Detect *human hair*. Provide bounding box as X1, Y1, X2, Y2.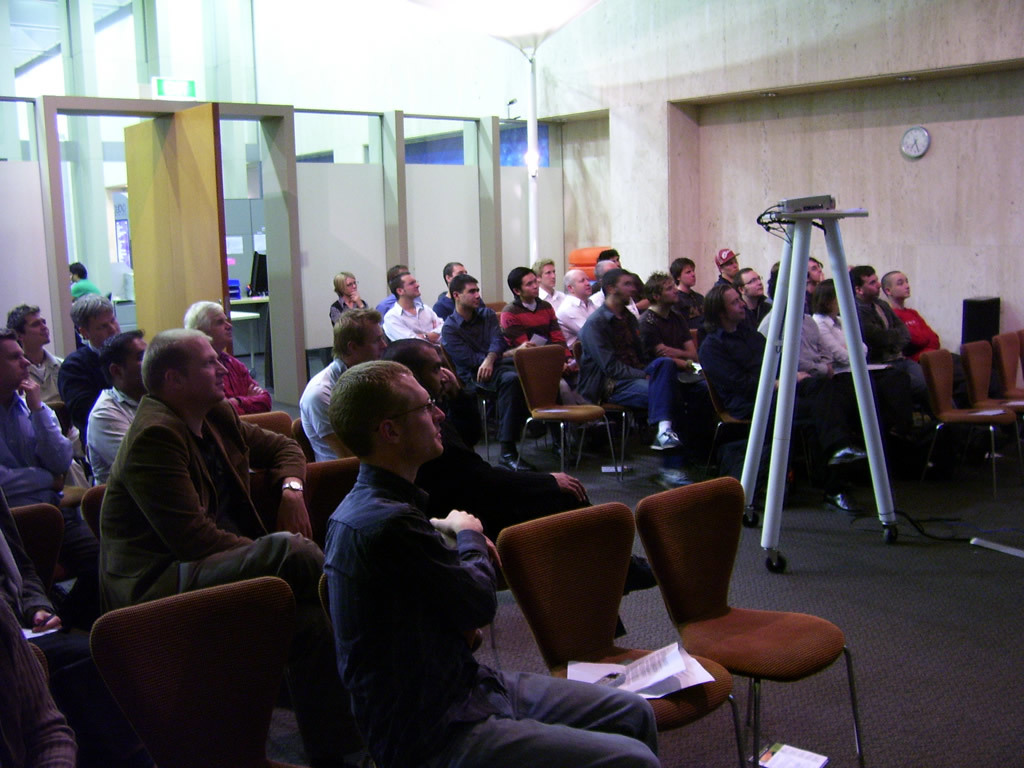
391, 259, 404, 272.
